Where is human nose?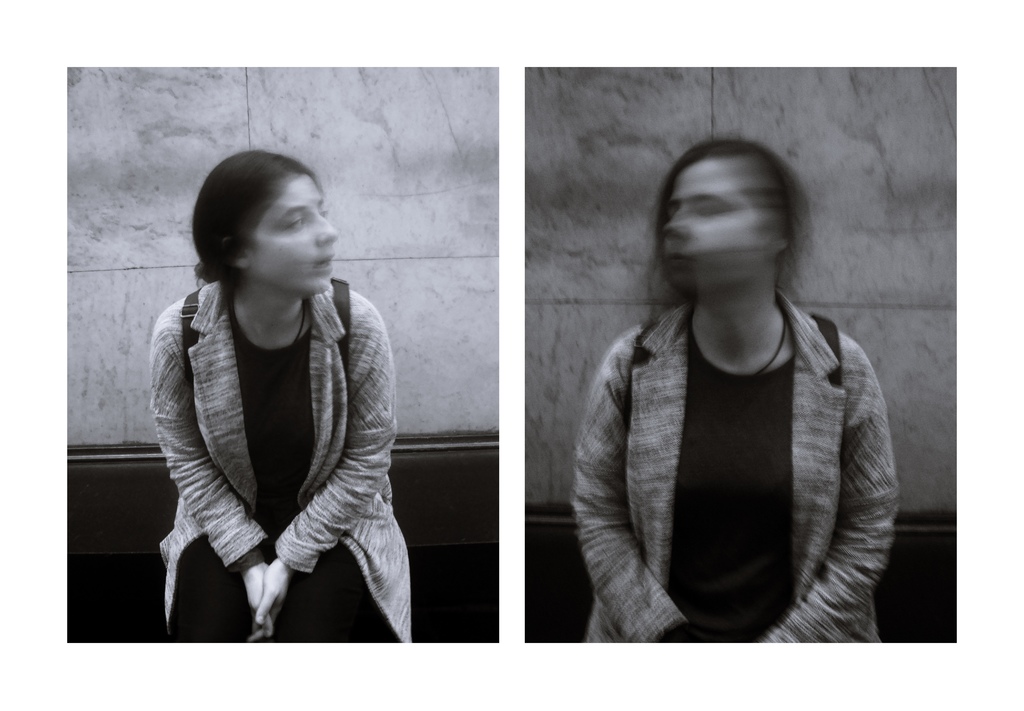
box(661, 207, 692, 244).
